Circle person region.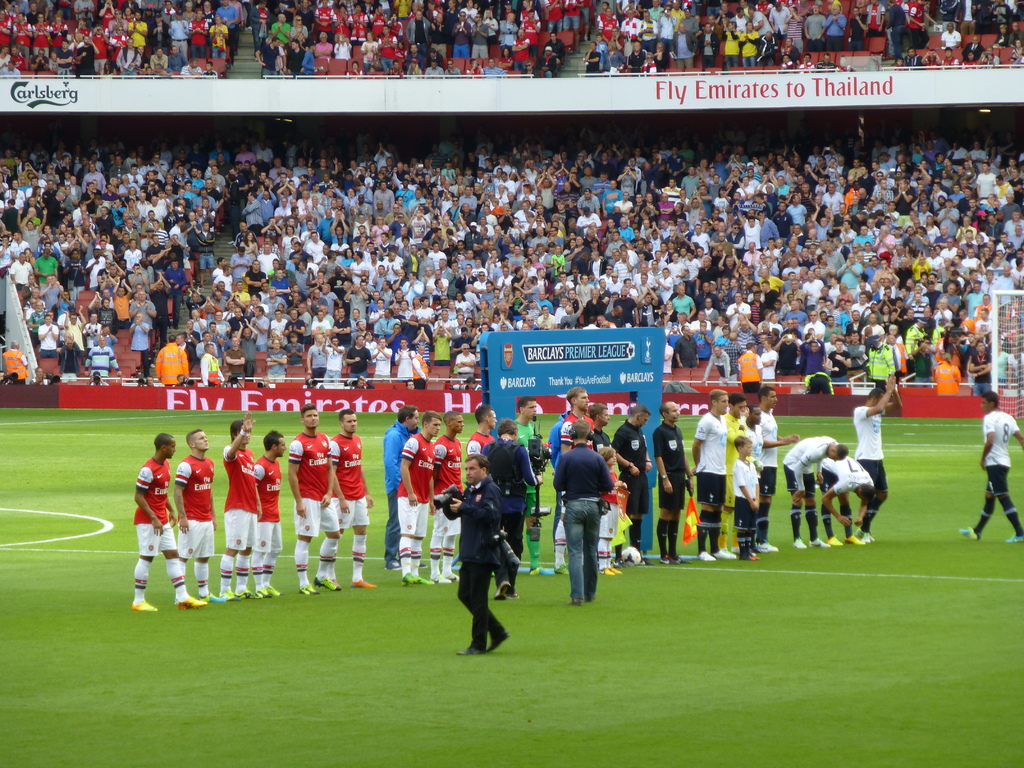
Region: (x1=287, y1=403, x2=341, y2=593).
